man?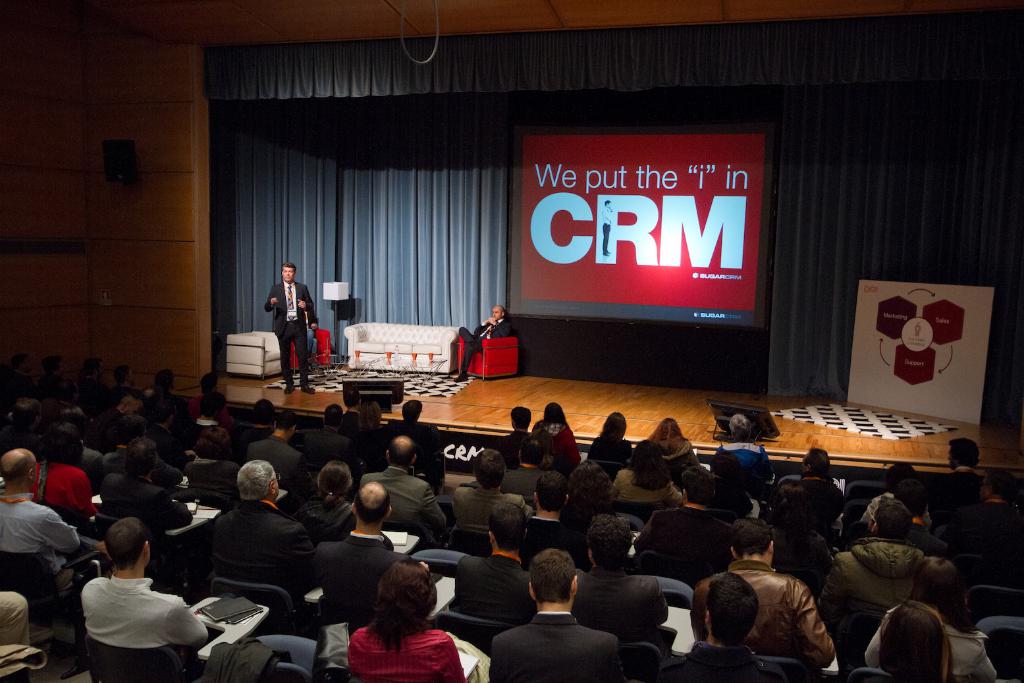
crop(181, 425, 242, 493)
